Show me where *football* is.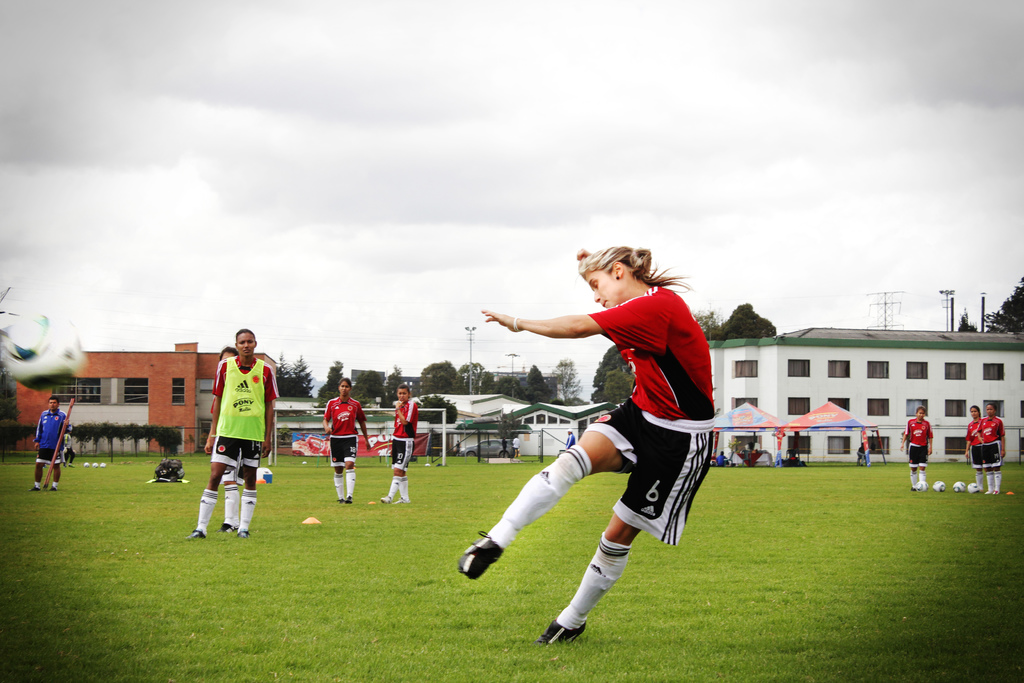
*football* is at Rect(933, 481, 945, 491).
